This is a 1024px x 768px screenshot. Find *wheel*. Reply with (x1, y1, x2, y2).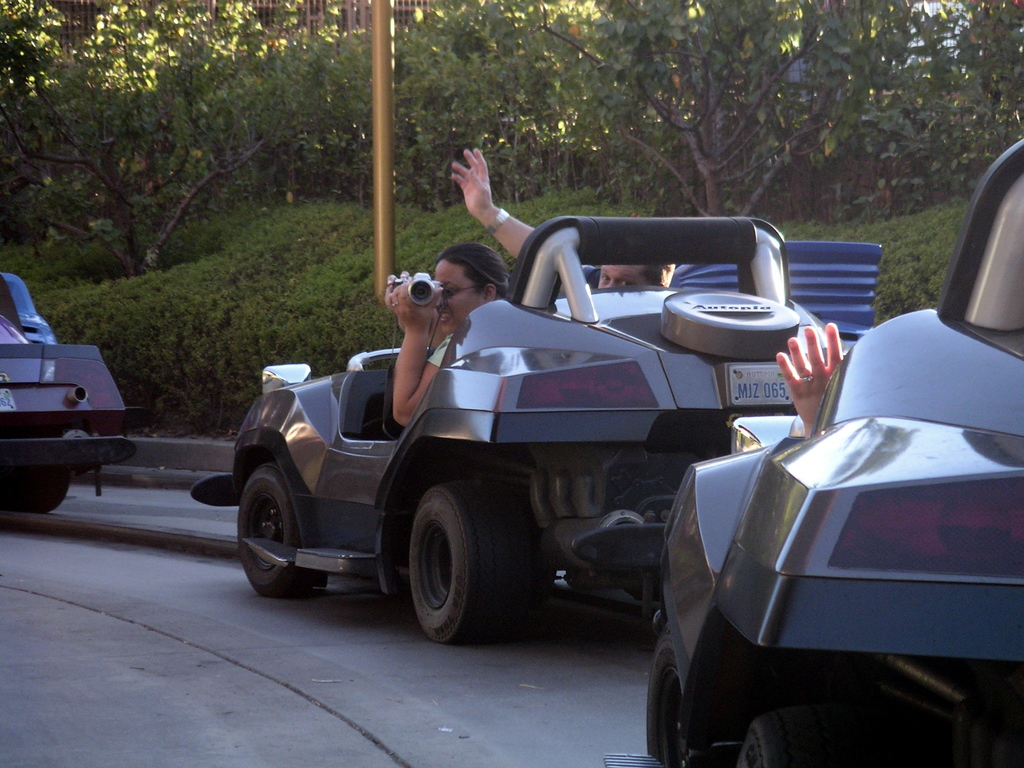
(233, 463, 310, 590).
